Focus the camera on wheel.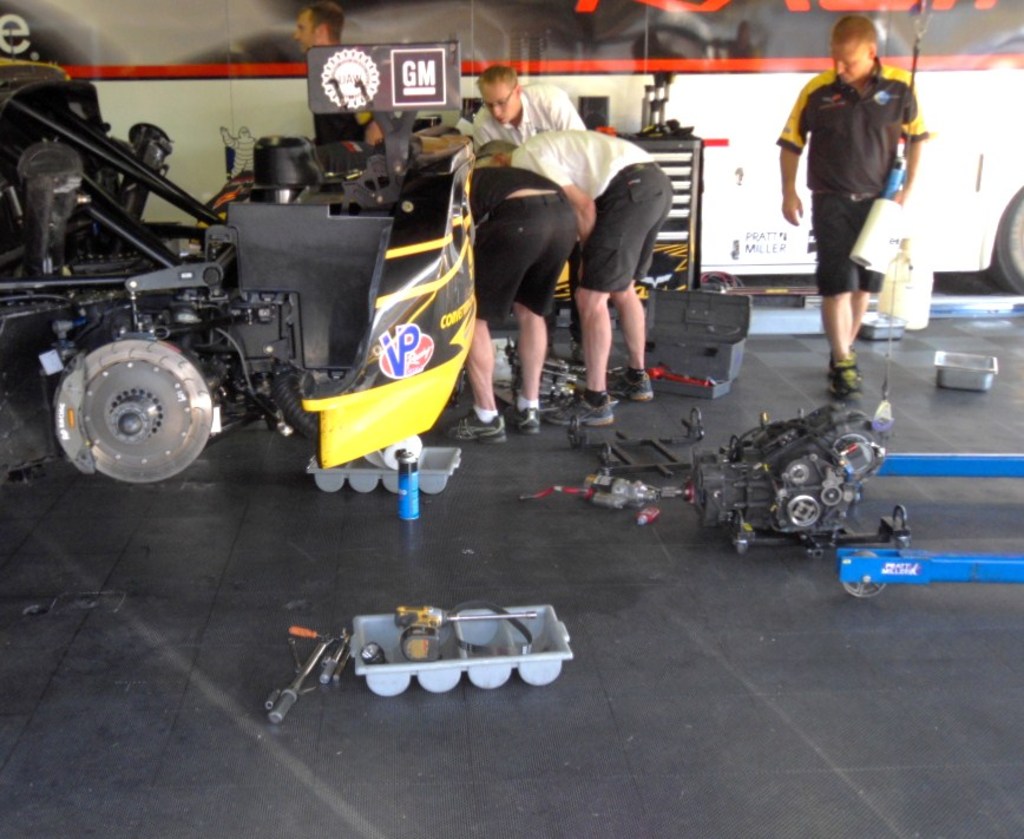
Focus region: x1=51 y1=322 x2=216 y2=481.
